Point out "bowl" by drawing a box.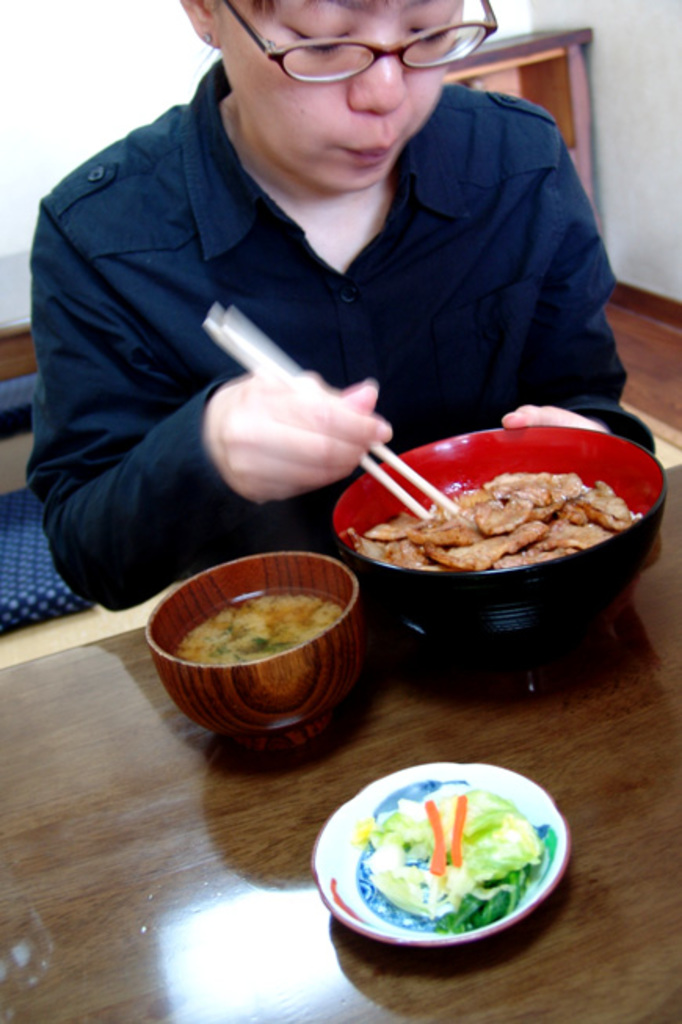
332 419 671 651.
